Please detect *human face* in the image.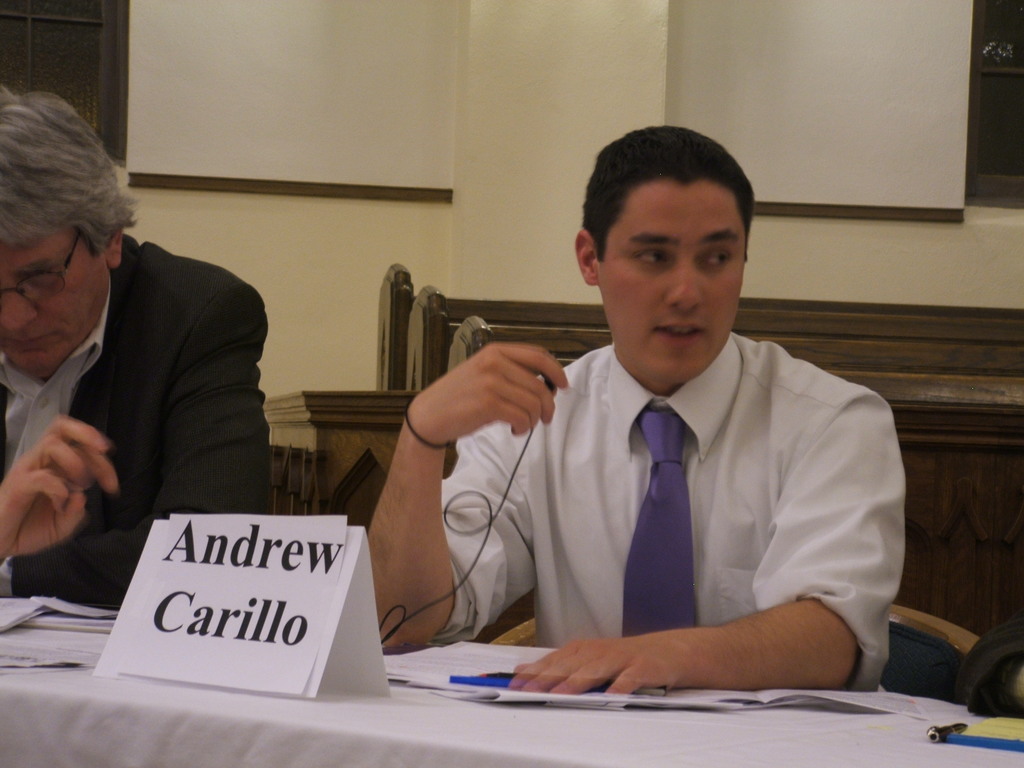
x1=598 y1=177 x2=747 y2=384.
